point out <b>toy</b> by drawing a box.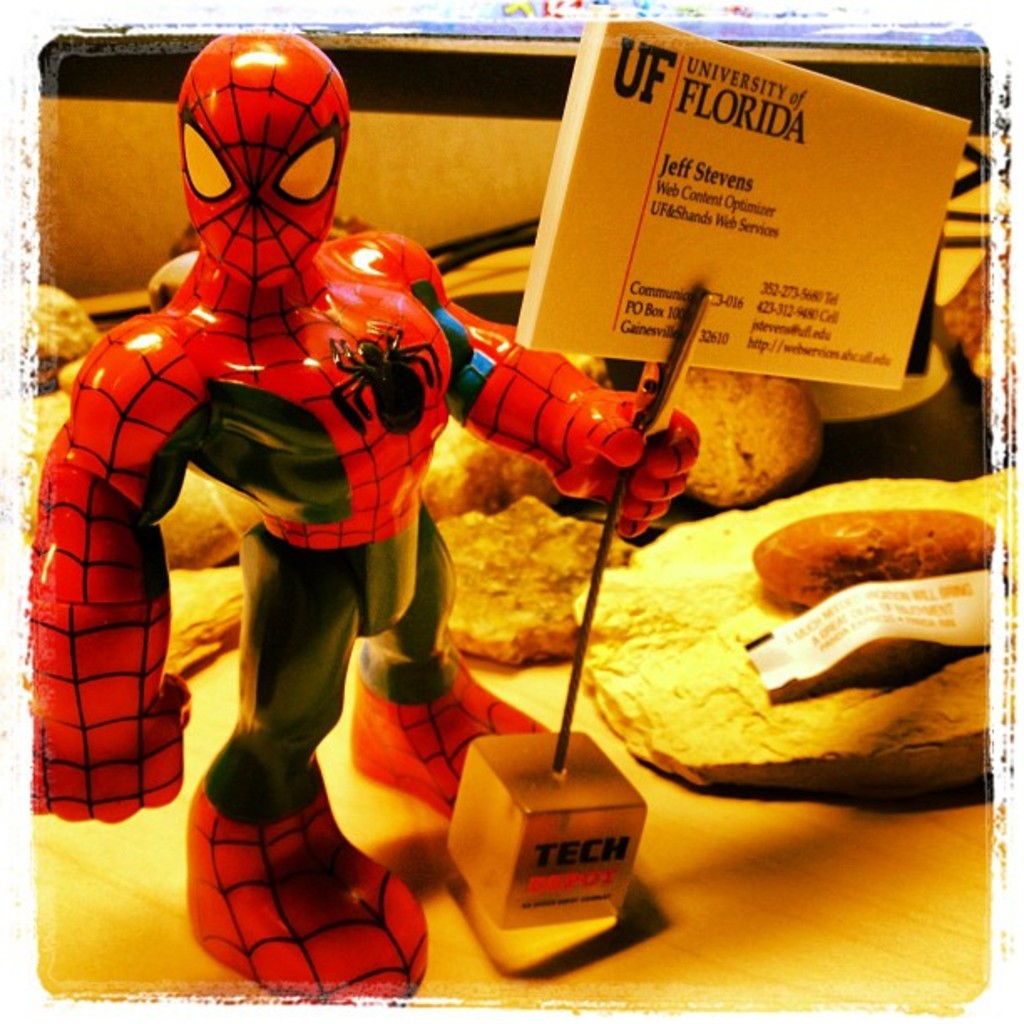
box=[22, 23, 709, 1006].
